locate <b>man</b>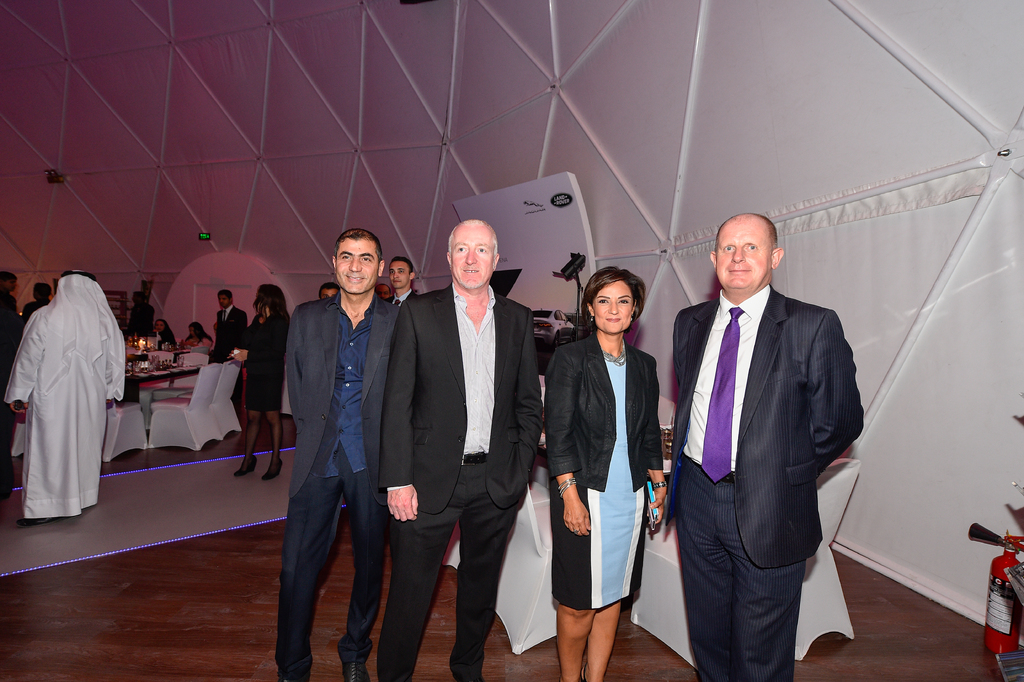
[left=283, top=230, right=399, bottom=681]
